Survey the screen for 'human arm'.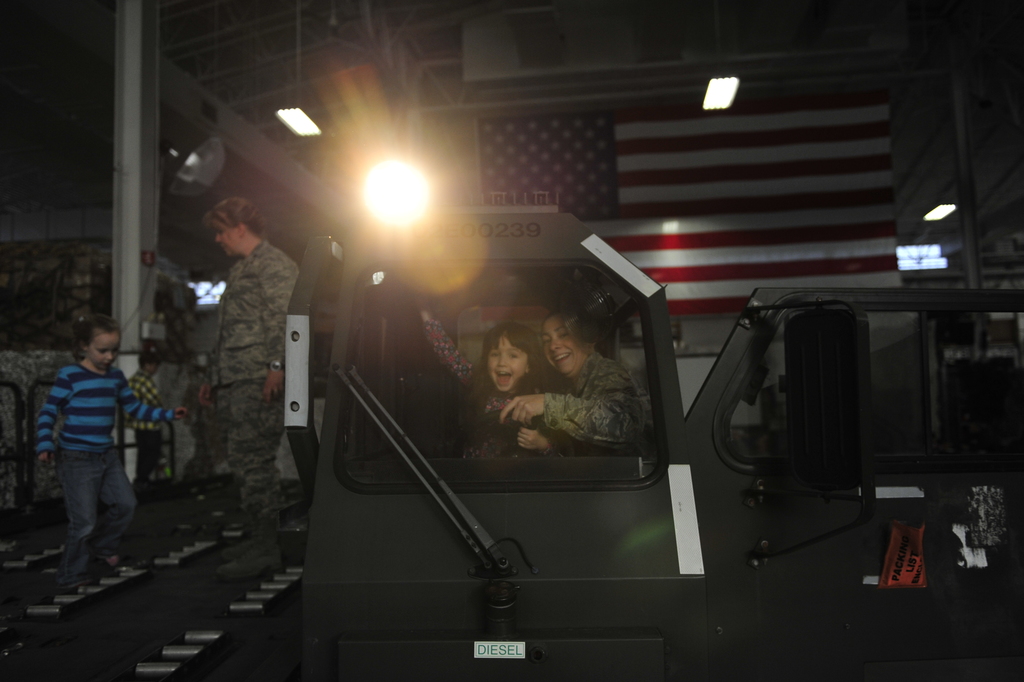
Survey found: crop(113, 373, 200, 428).
